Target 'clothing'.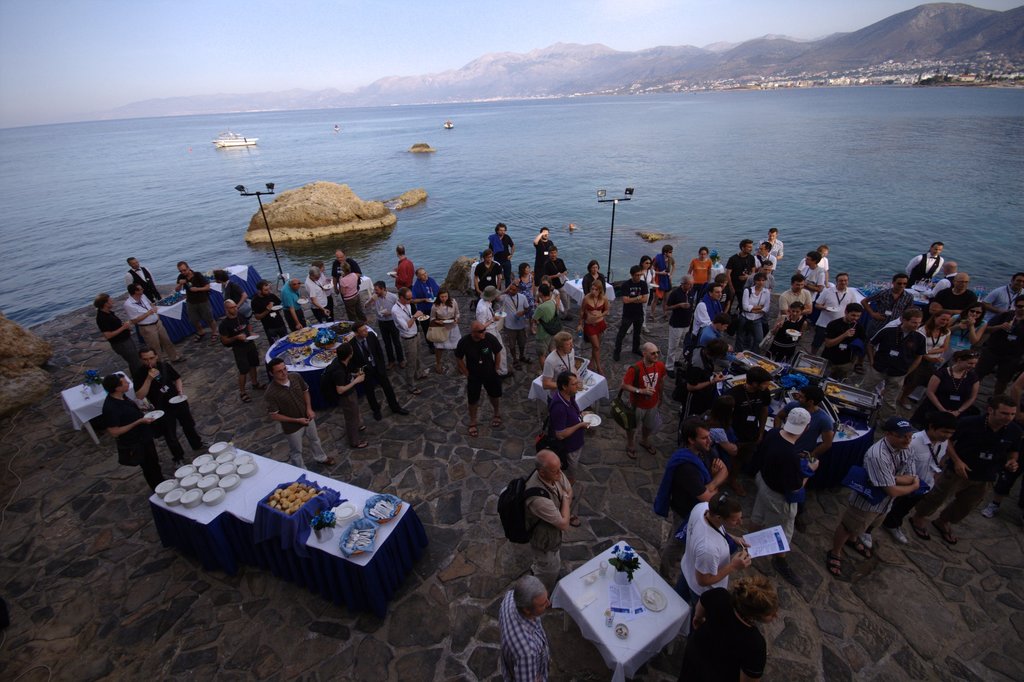
Target region: locate(689, 256, 705, 295).
